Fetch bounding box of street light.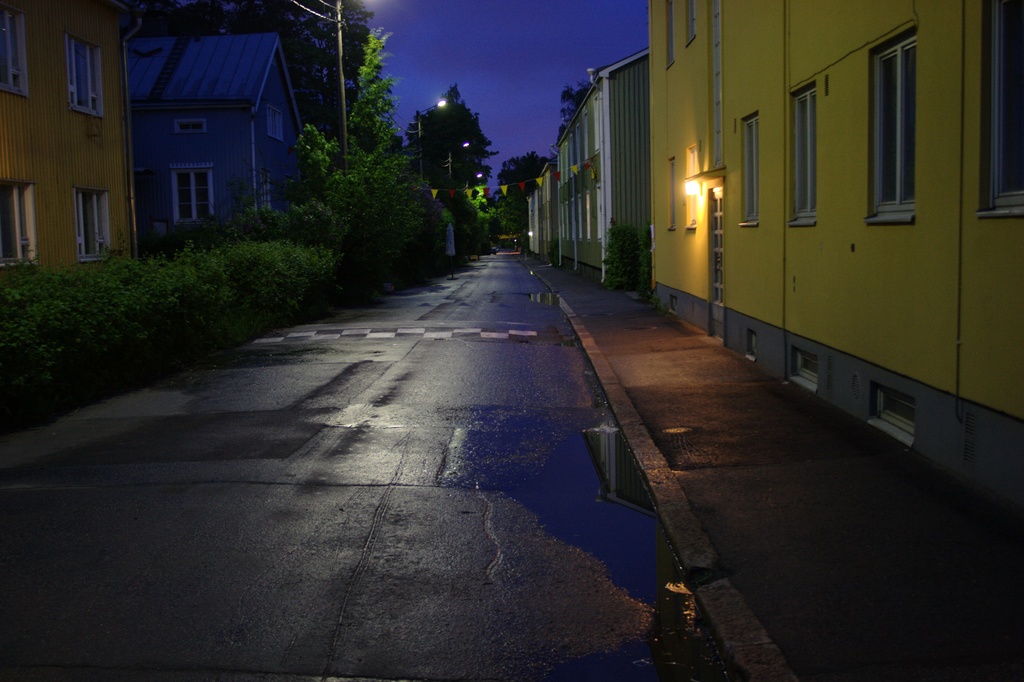
Bbox: locate(418, 98, 448, 177).
